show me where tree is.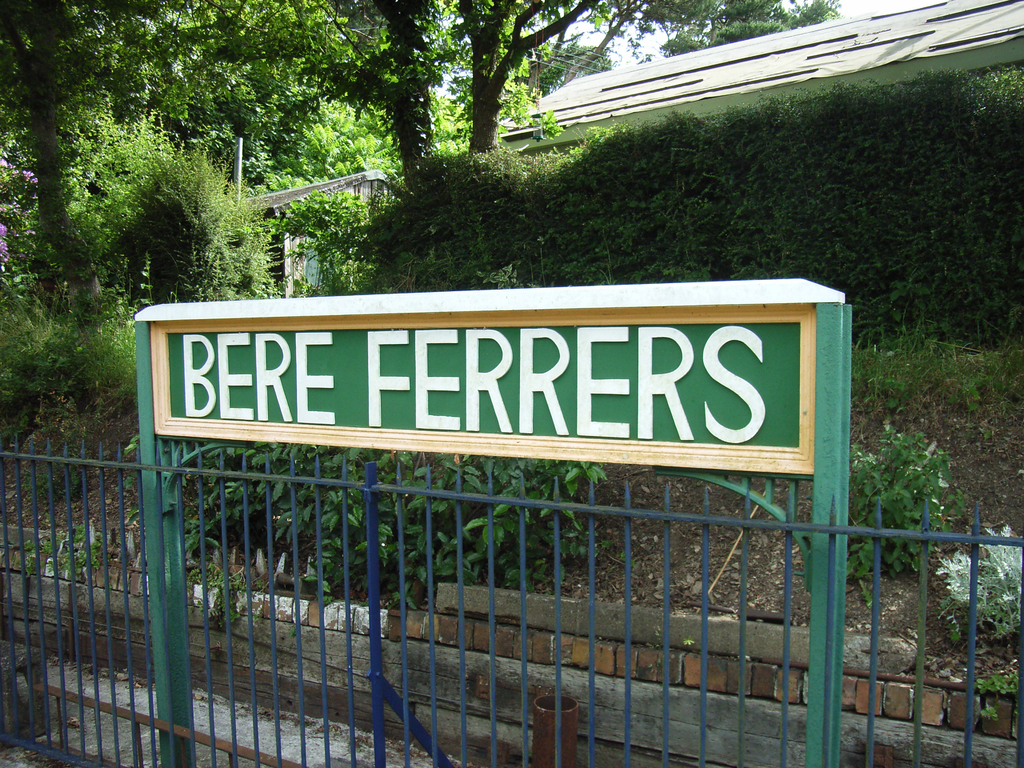
tree is at box(119, 135, 287, 298).
